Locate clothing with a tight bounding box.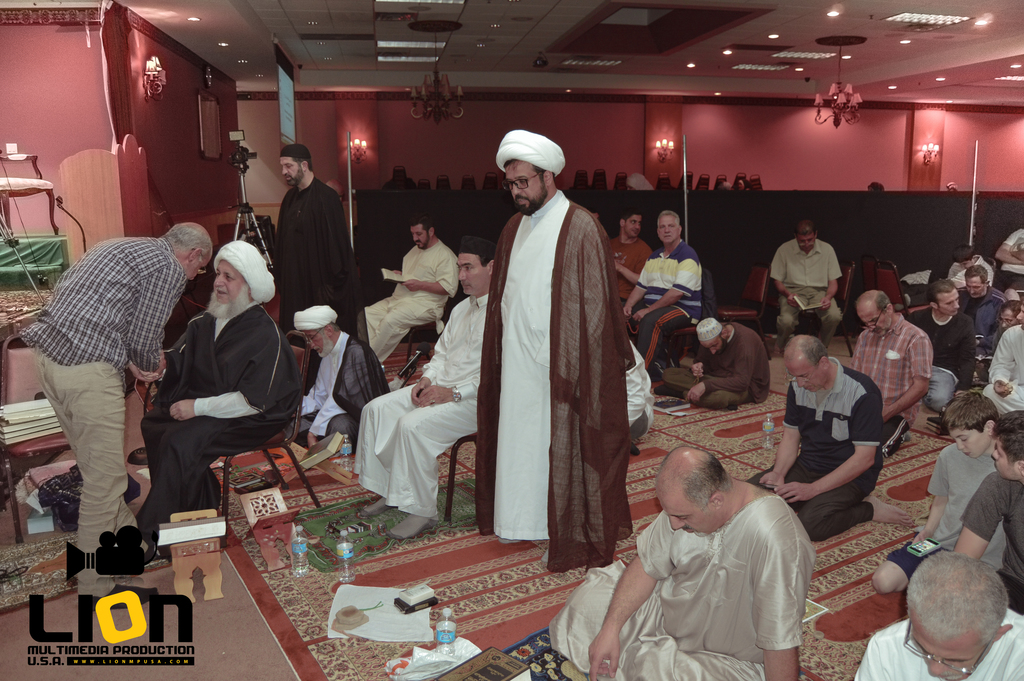
{"left": 995, "top": 230, "right": 1023, "bottom": 291}.
